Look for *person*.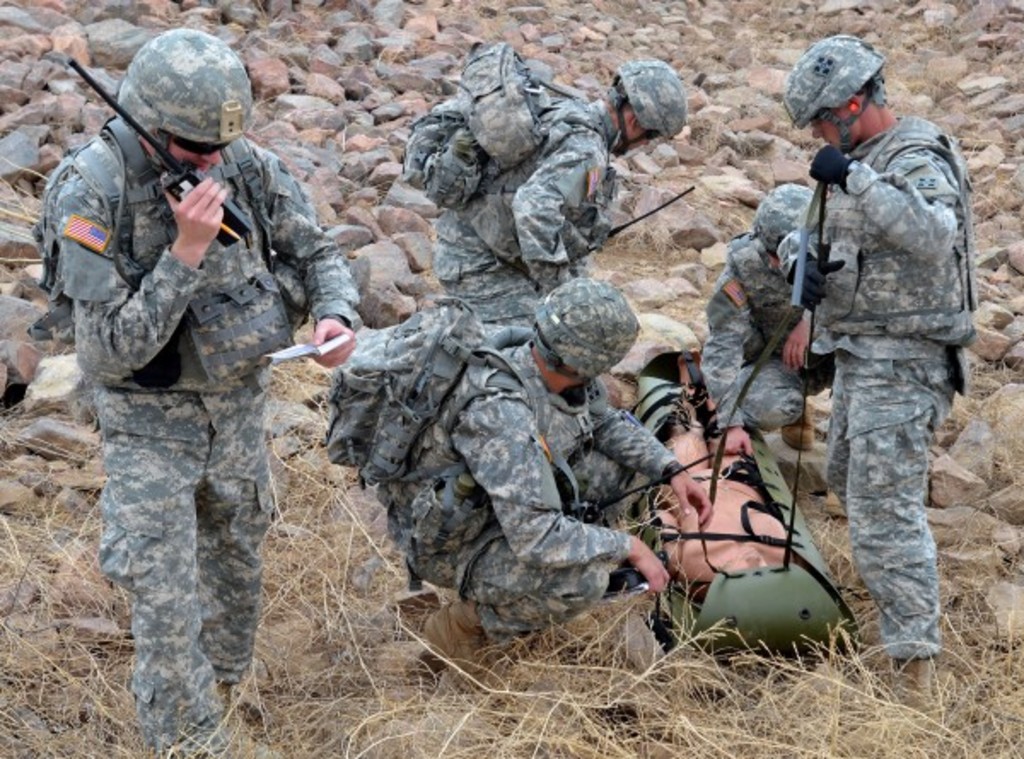
Found: {"x1": 611, "y1": 317, "x2": 855, "y2": 665}.
